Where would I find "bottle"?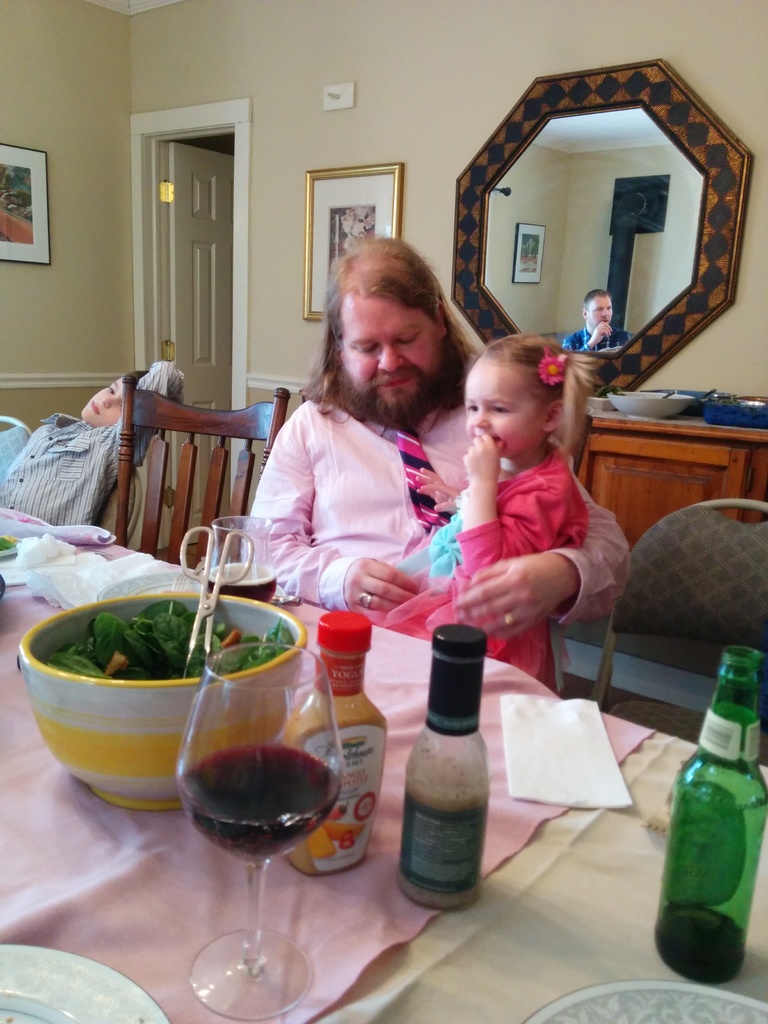
At select_region(657, 650, 767, 979).
